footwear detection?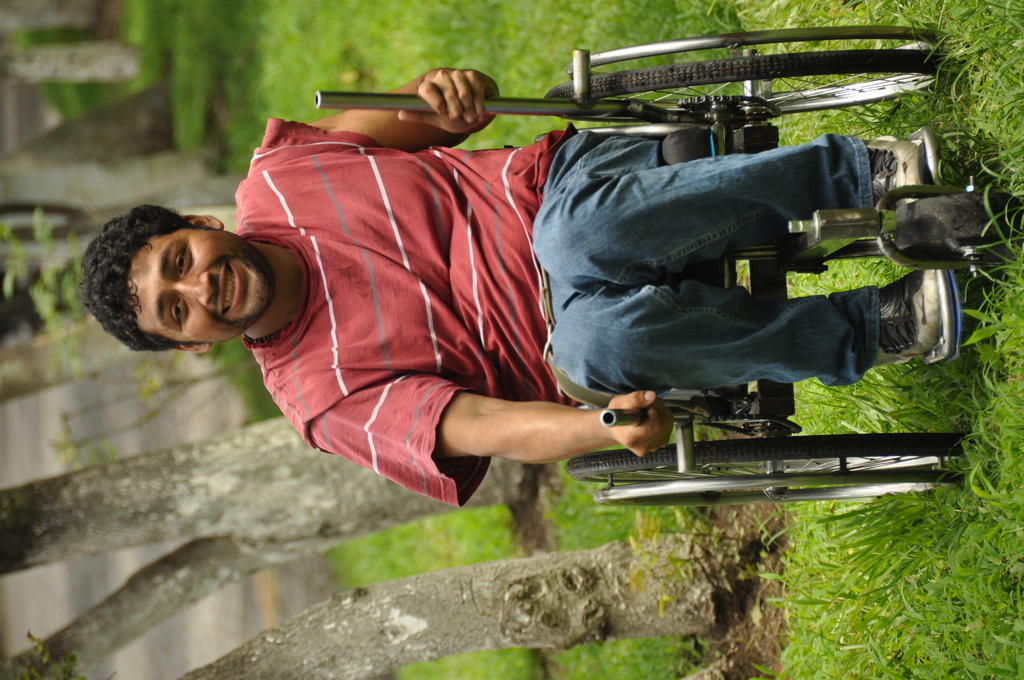
left=880, top=270, right=963, bottom=372
